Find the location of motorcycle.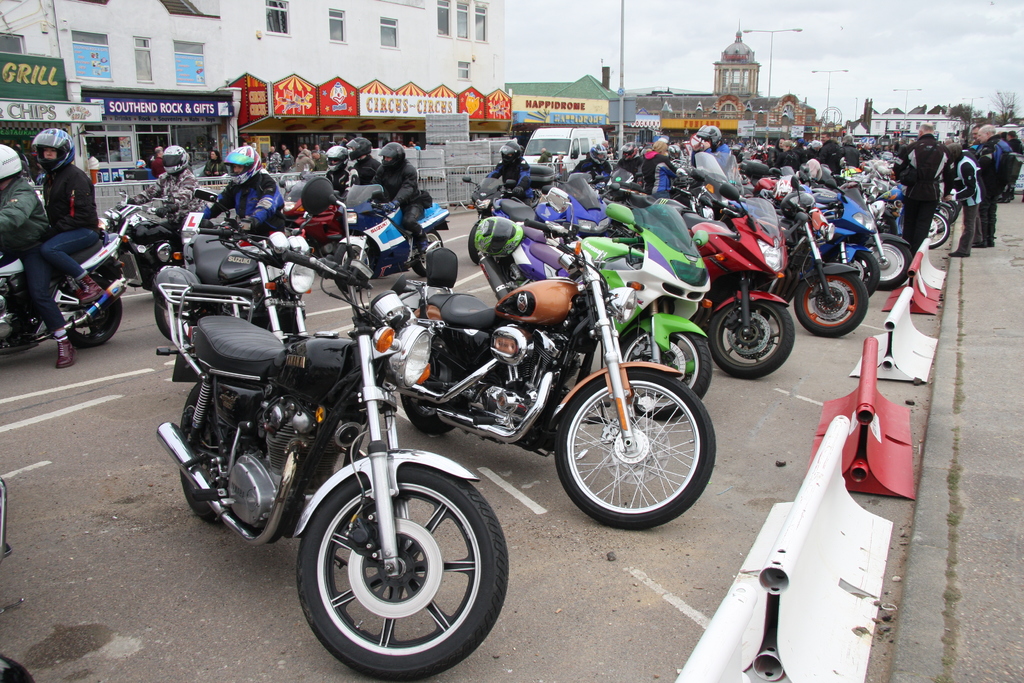
Location: Rect(6, 195, 127, 357).
